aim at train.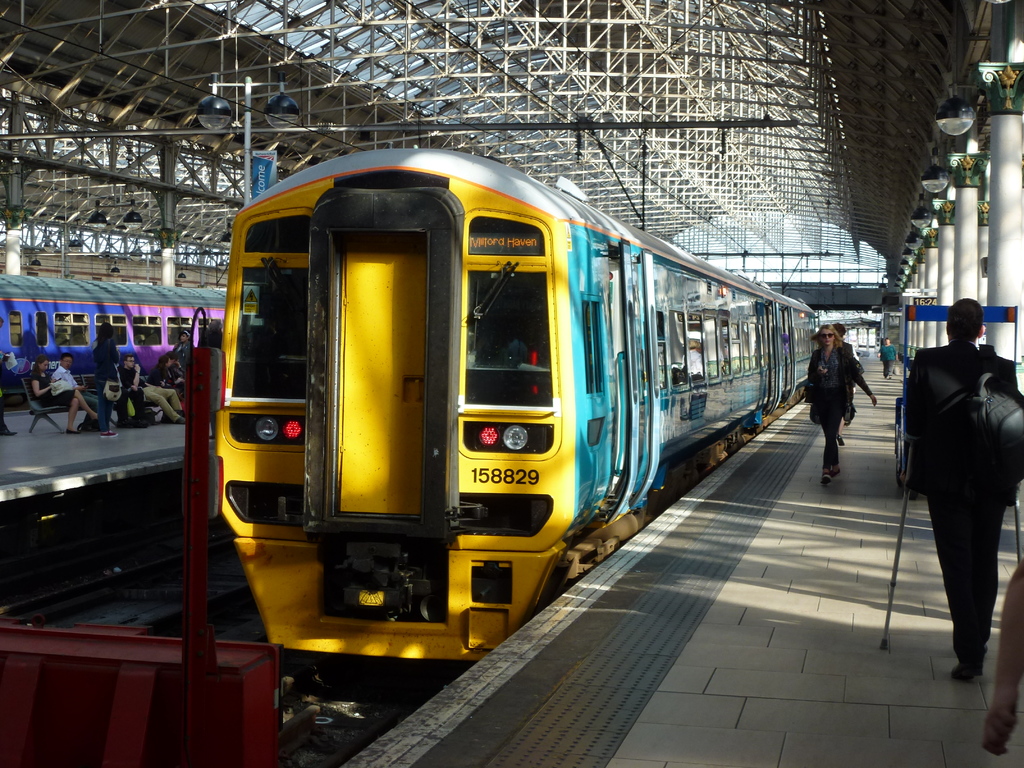
Aimed at 207/145/816/662.
